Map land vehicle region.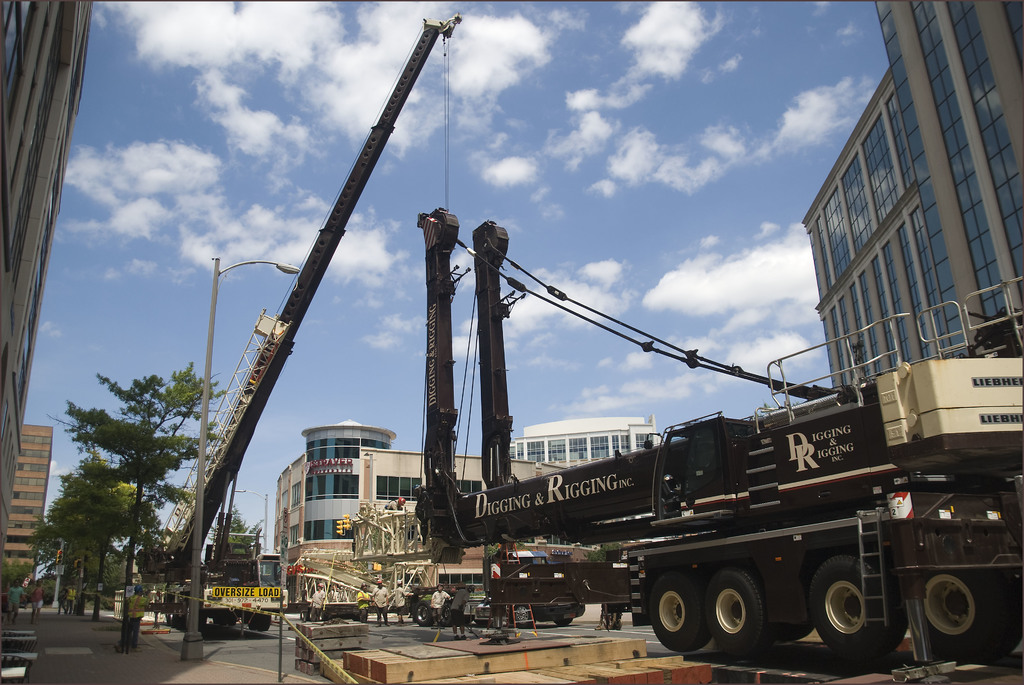
Mapped to Rect(135, 15, 460, 631).
